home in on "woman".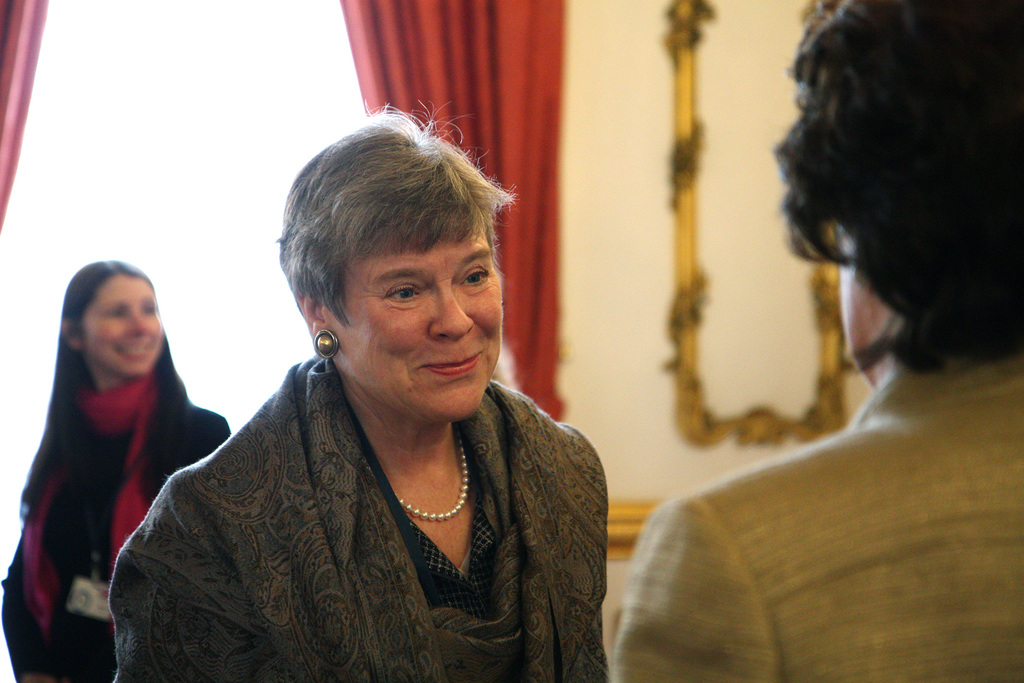
Homed in at box(105, 102, 614, 682).
